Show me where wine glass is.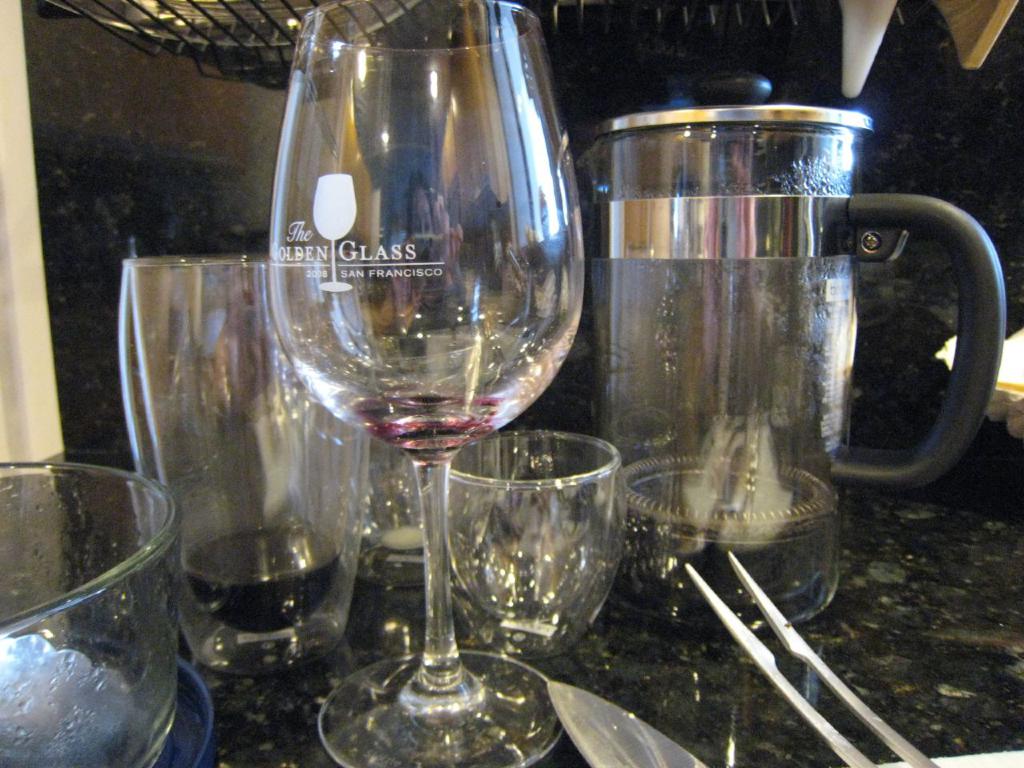
wine glass is at [x1=450, y1=428, x2=625, y2=658].
